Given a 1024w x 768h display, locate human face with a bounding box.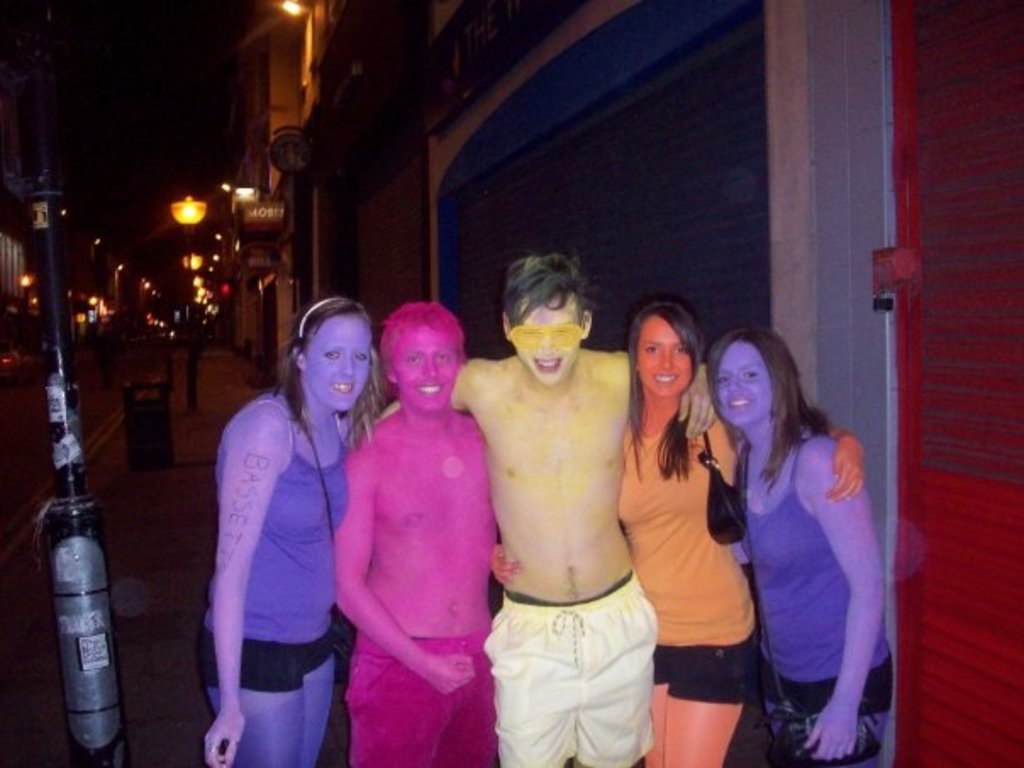
Located: 632,320,693,393.
